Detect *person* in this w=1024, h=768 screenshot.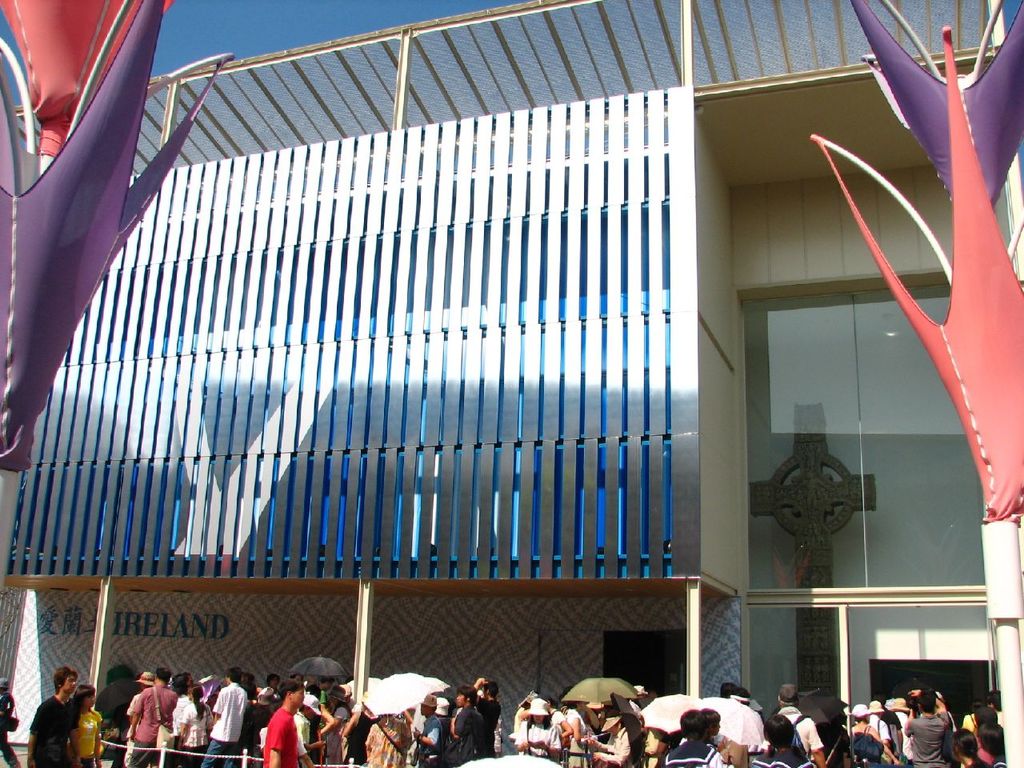
Detection: (130,666,170,767).
